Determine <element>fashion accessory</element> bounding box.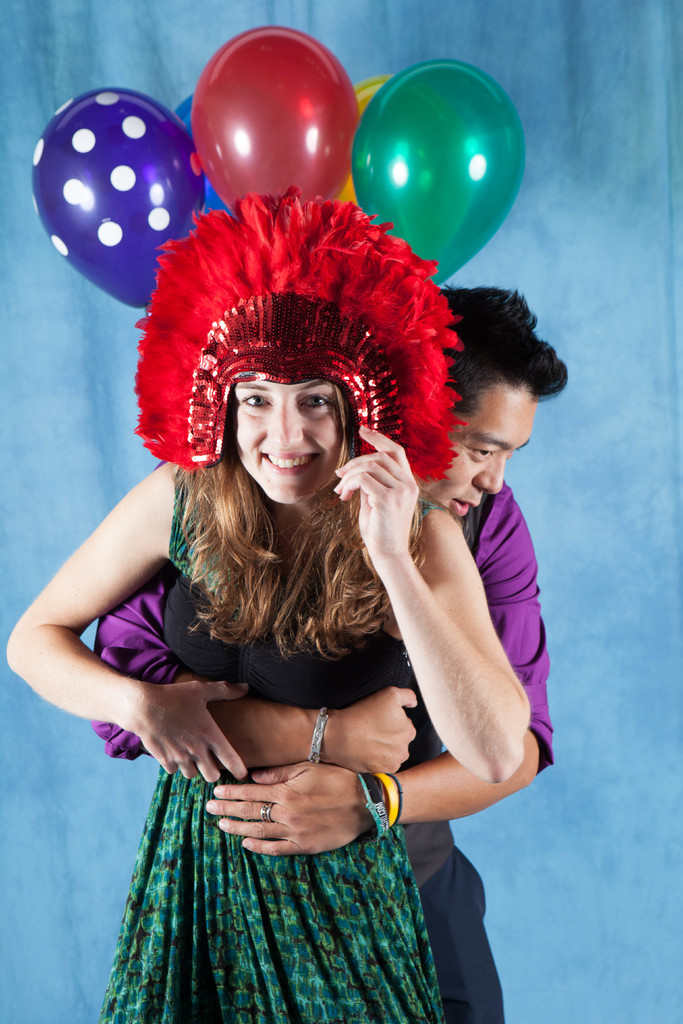
Determined: crop(358, 769, 407, 839).
